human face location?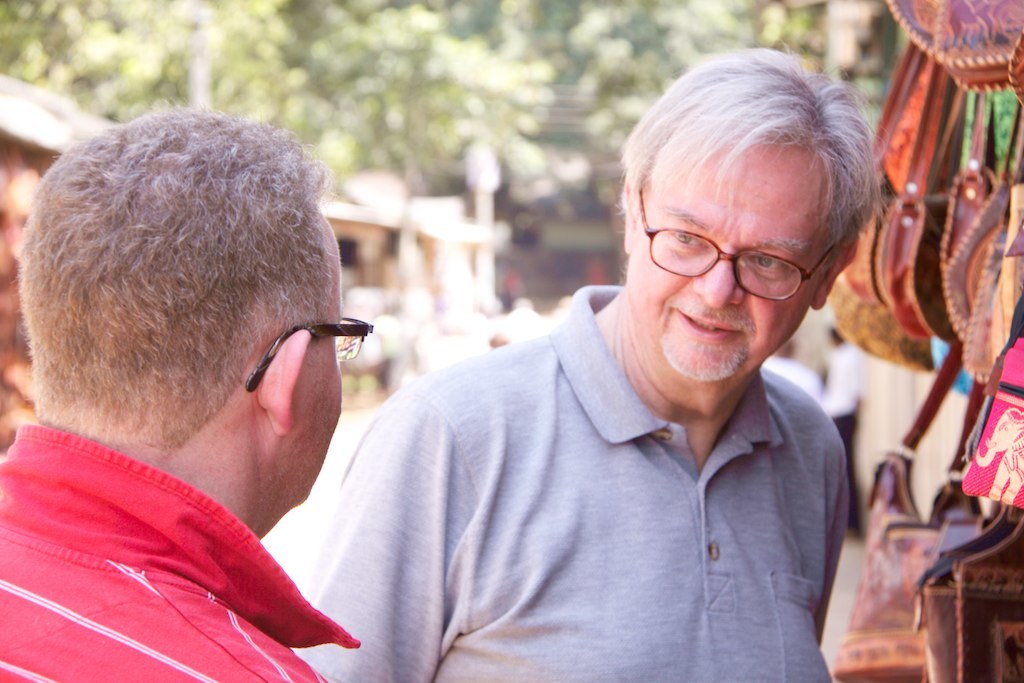
(left=627, top=139, right=816, bottom=384)
